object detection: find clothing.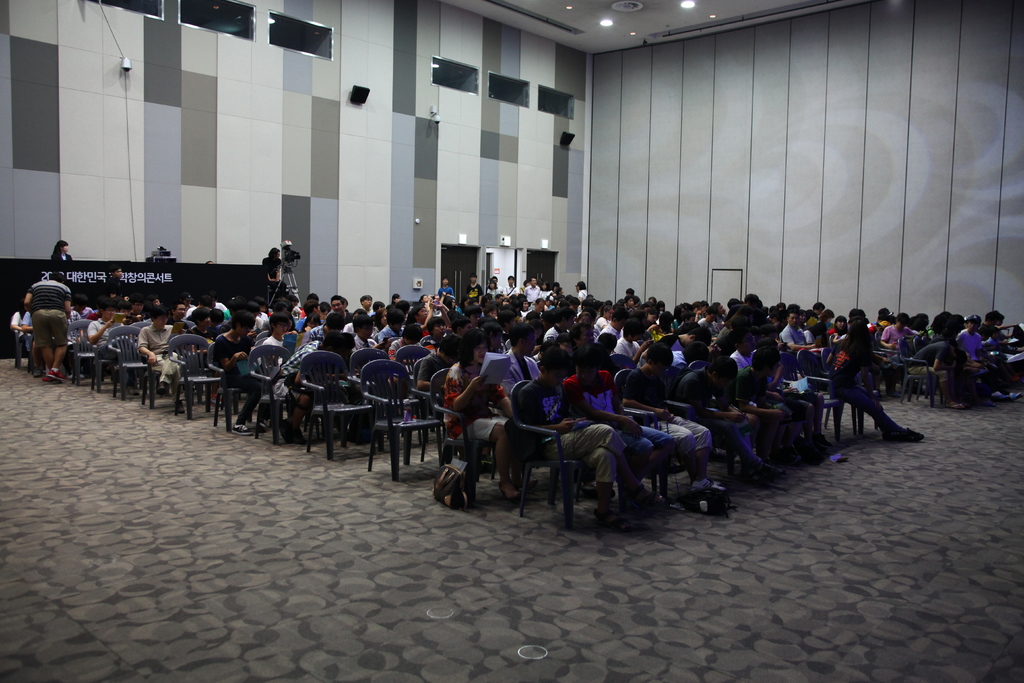
{"left": 225, "top": 307, "right": 239, "bottom": 325}.
